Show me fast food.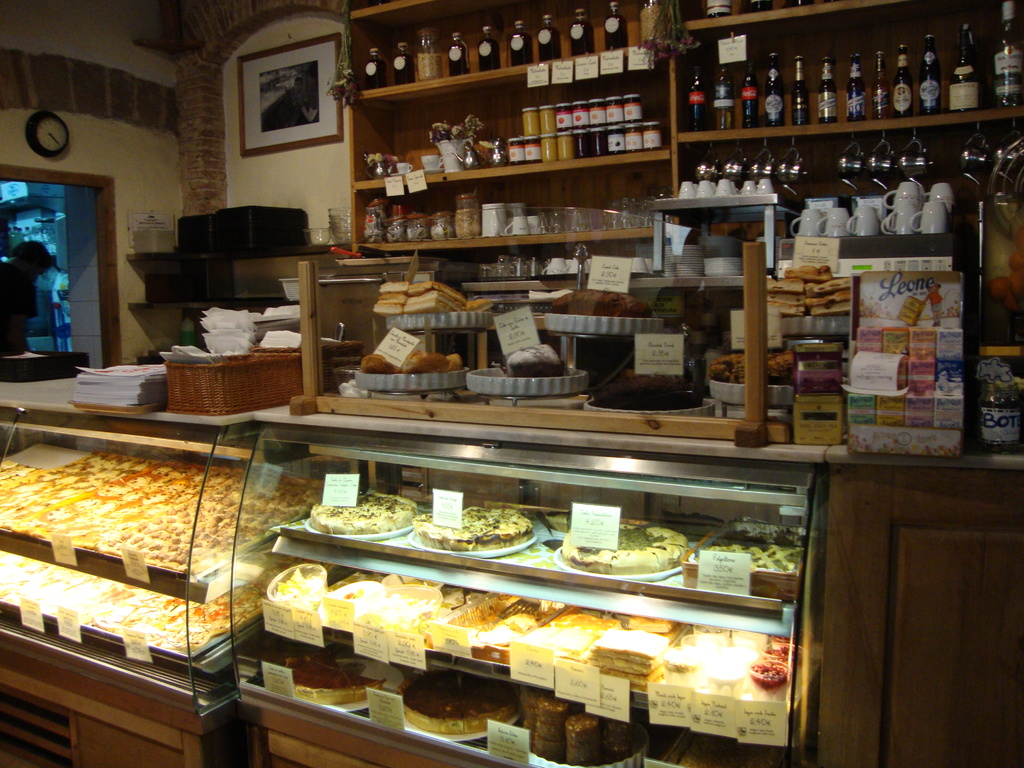
fast food is here: bbox(801, 273, 859, 295).
